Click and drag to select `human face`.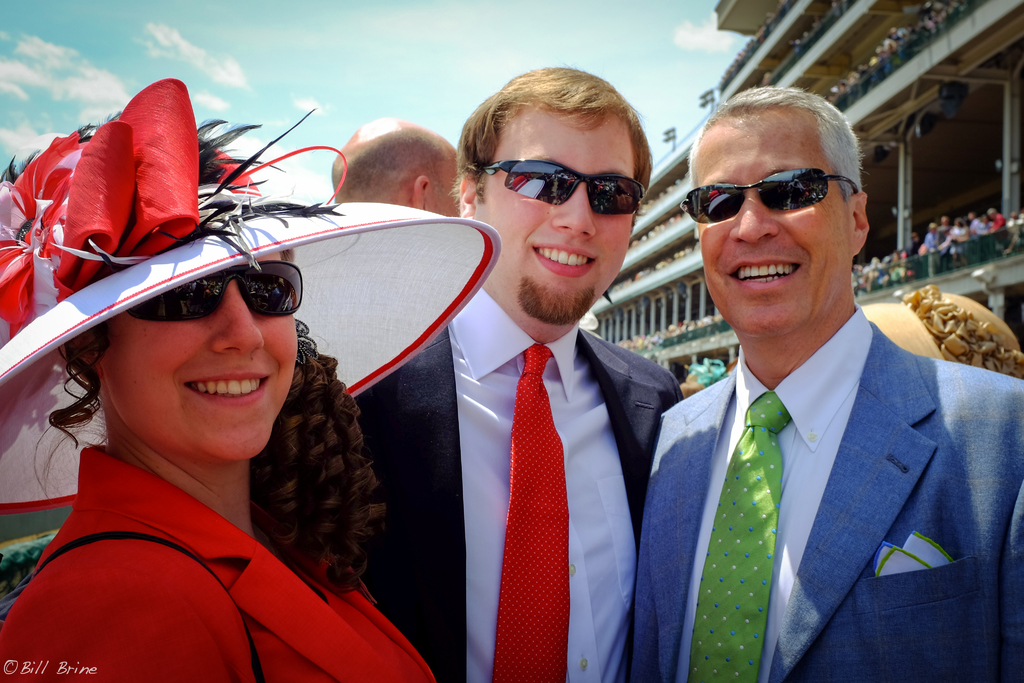
Selection: {"x1": 93, "y1": 249, "x2": 299, "y2": 459}.
